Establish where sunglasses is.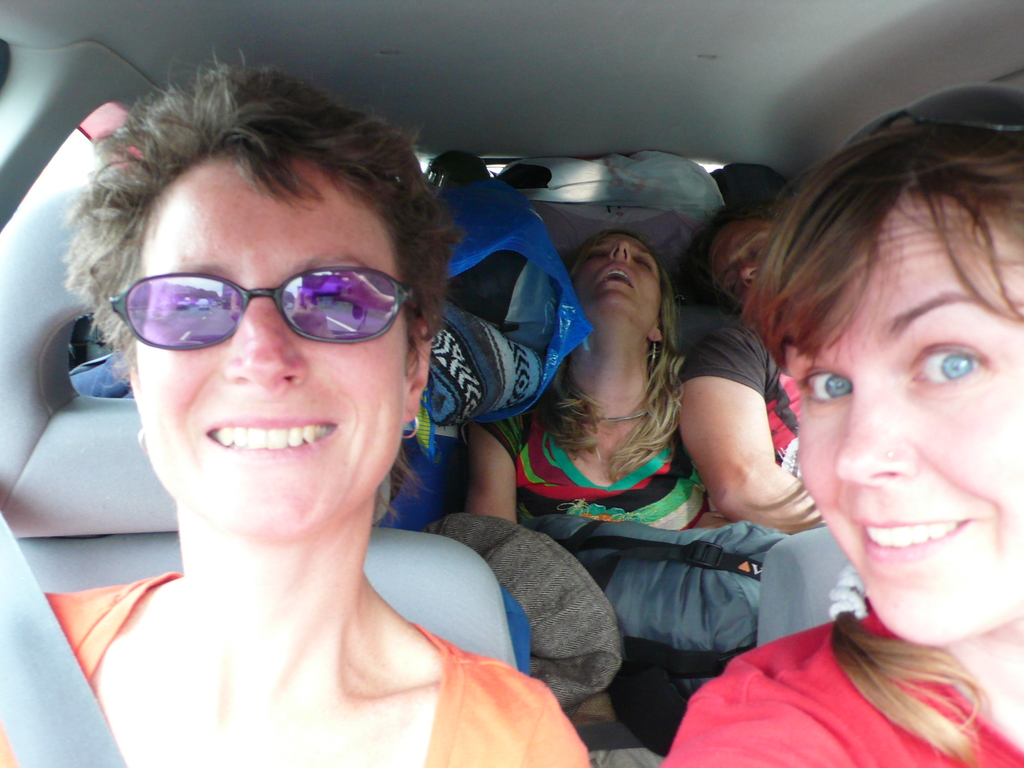
Established at pyautogui.locateOnScreen(112, 270, 422, 351).
